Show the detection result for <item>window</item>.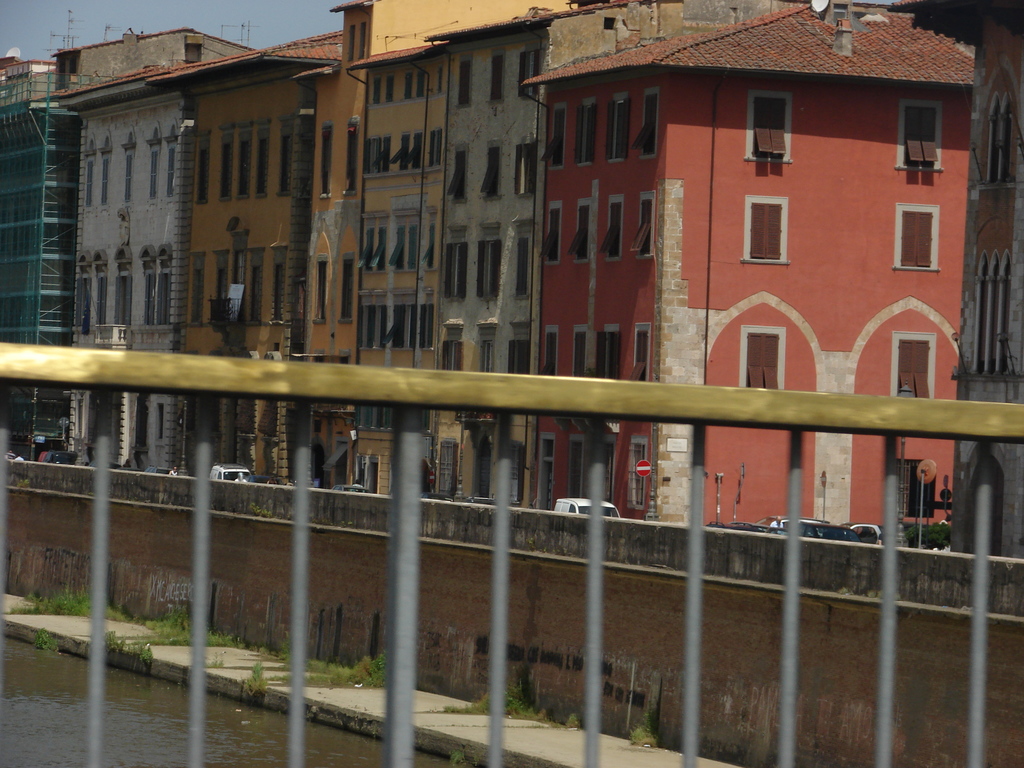
crop(747, 333, 778, 390).
